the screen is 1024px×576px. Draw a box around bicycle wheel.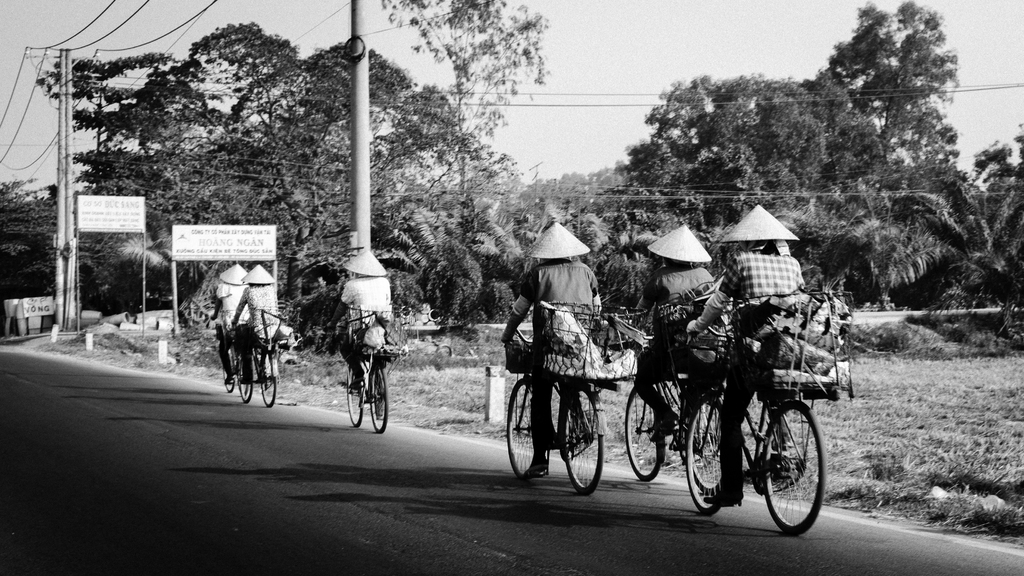
bbox=[259, 357, 279, 406].
